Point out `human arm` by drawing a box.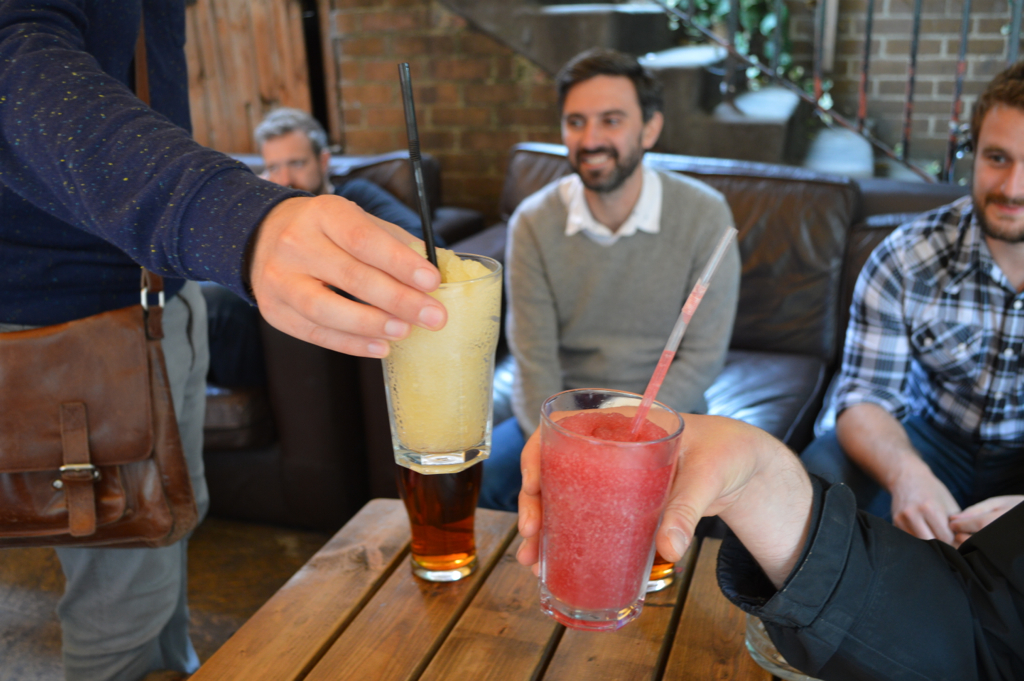
<bbox>0, 0, 443, 359</bbox>.
